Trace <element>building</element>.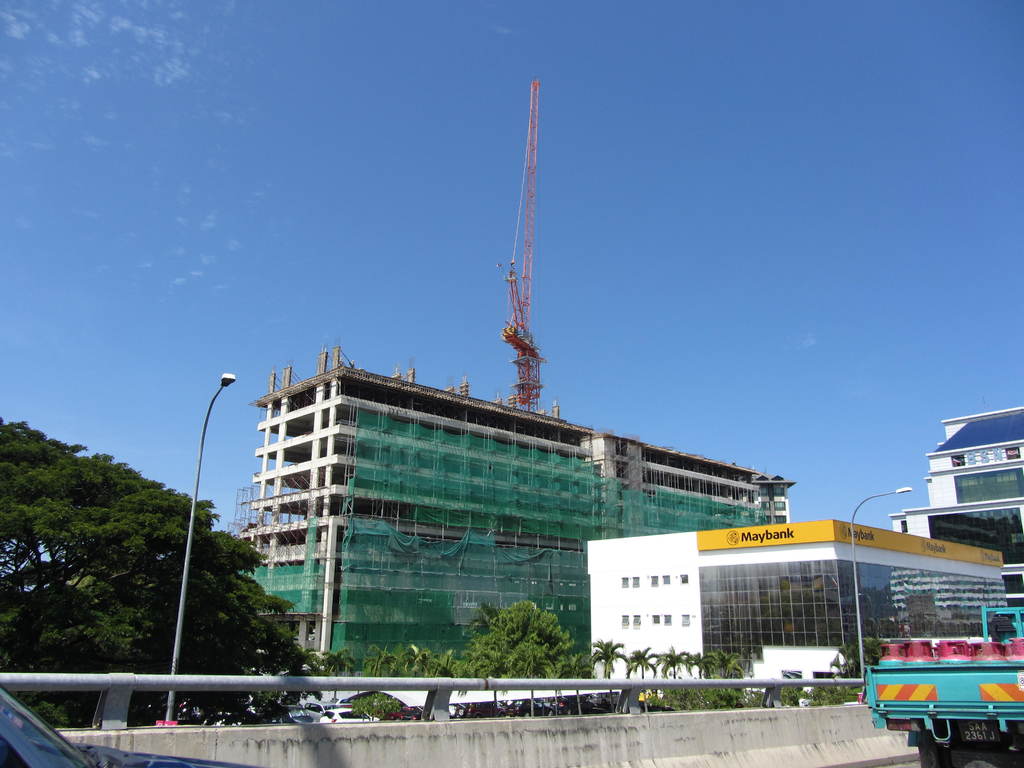
Traced to l=587, t=517, r=1007, b=702.
